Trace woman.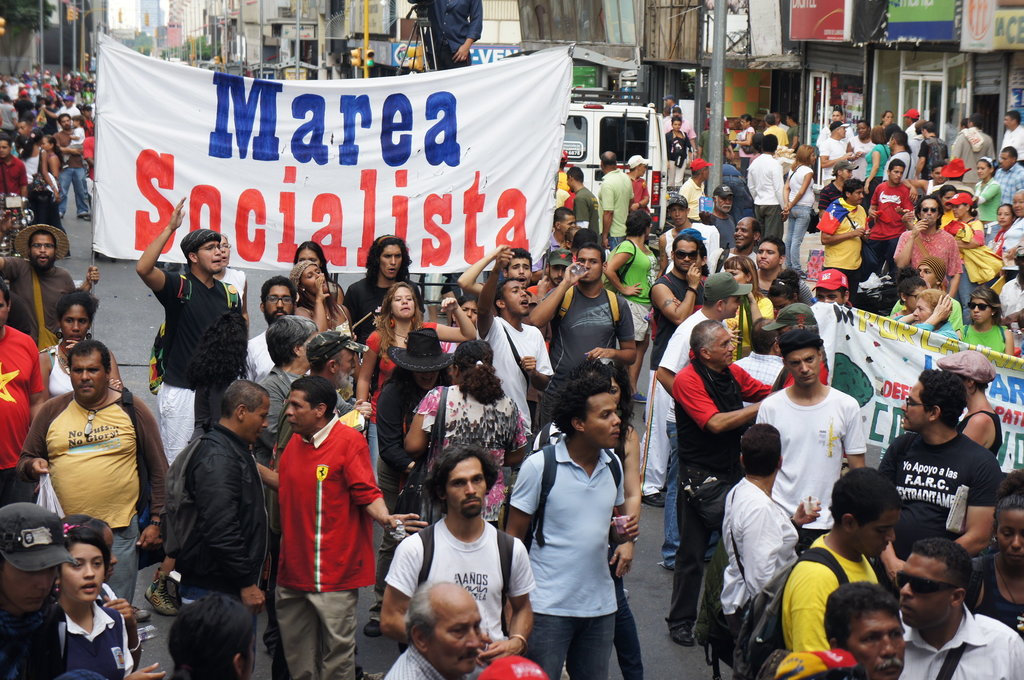
Traced to (x1=964, y1=154, x2=1002, y2=232).
